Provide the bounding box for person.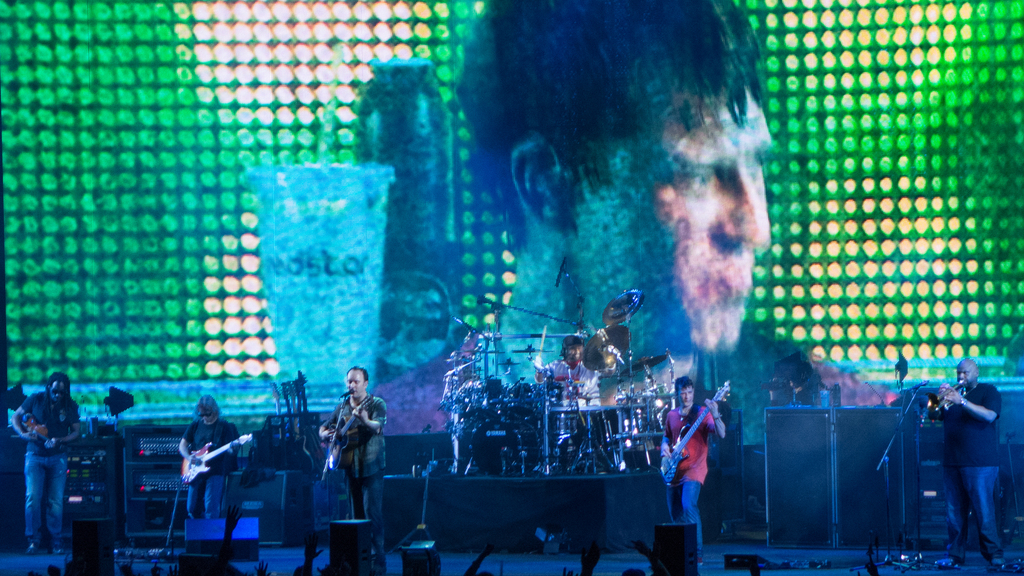
box=[359, 0, 838, 452].
